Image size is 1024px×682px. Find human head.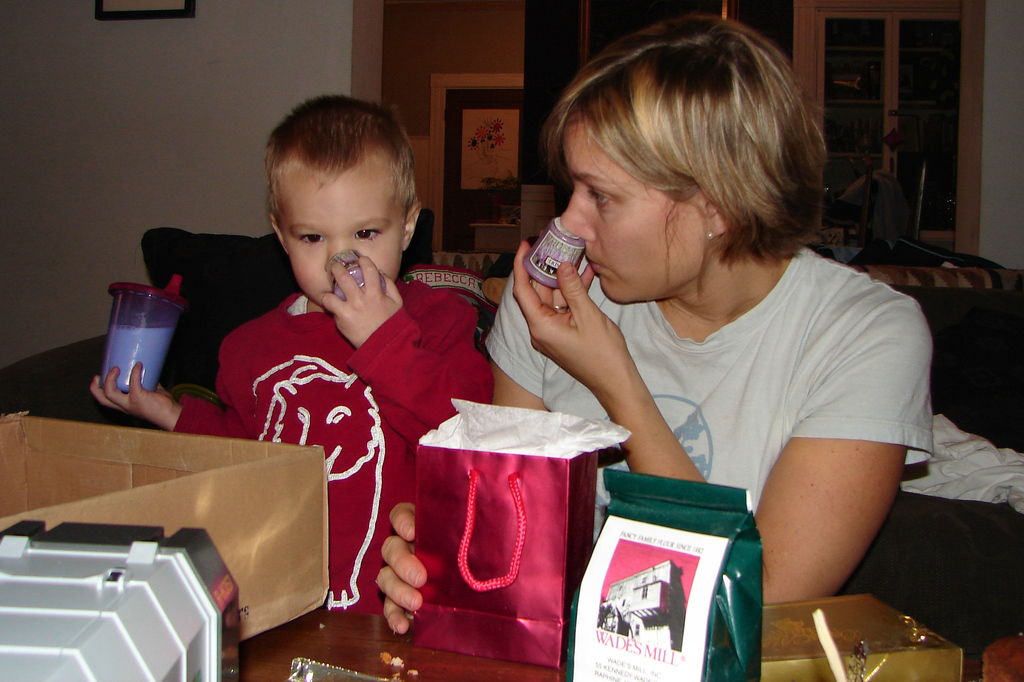
left=238, top=83, right=432, bottom=310.
